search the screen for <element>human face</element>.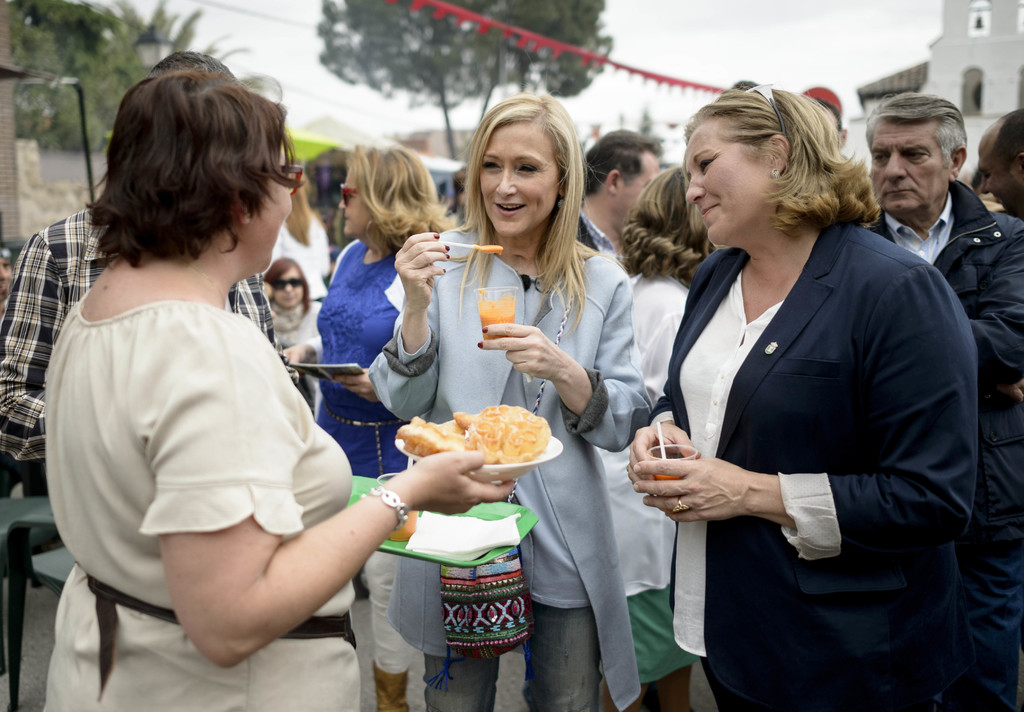
Found at crop(481, 123, 561, 242).
